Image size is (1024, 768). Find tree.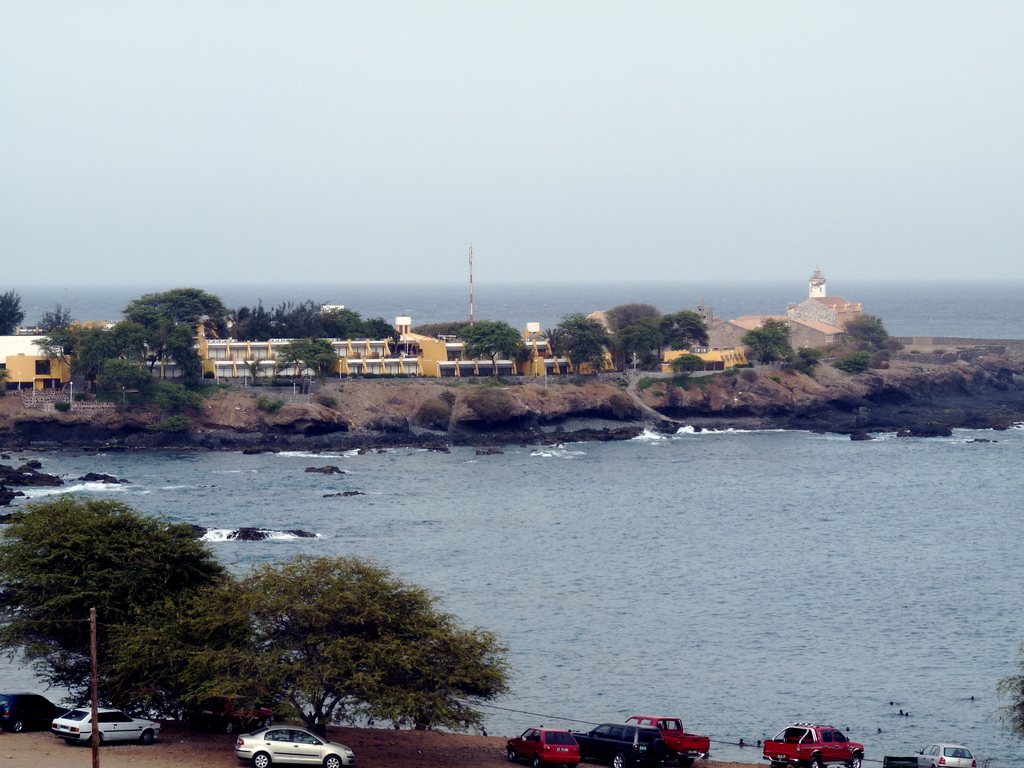
<box>170,284,228,342</box>.
